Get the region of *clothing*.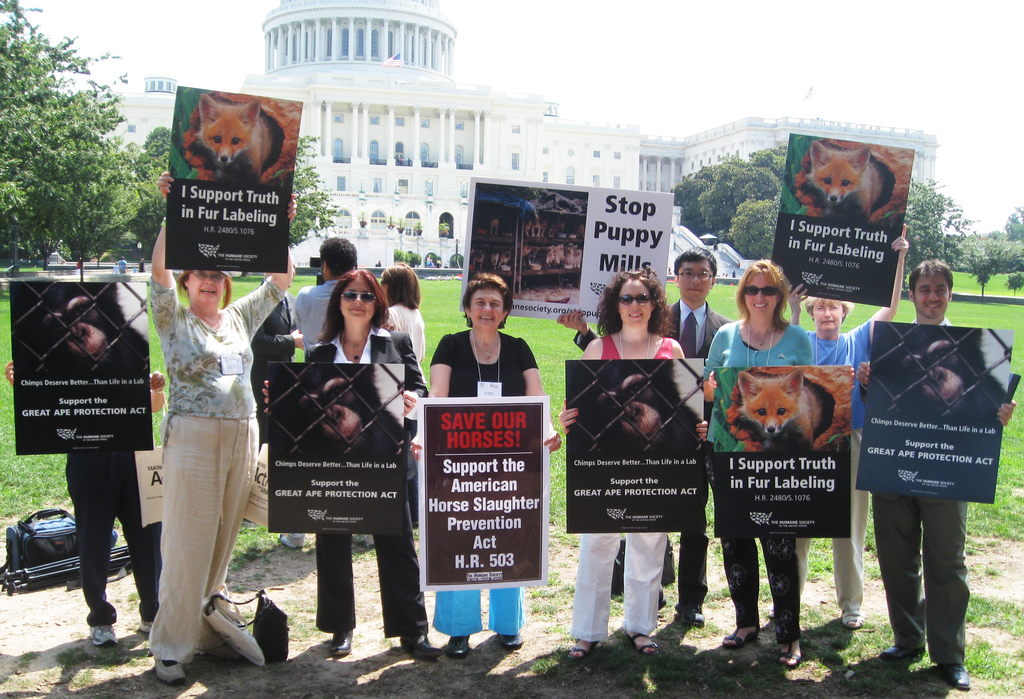
[430,575,532,639].
